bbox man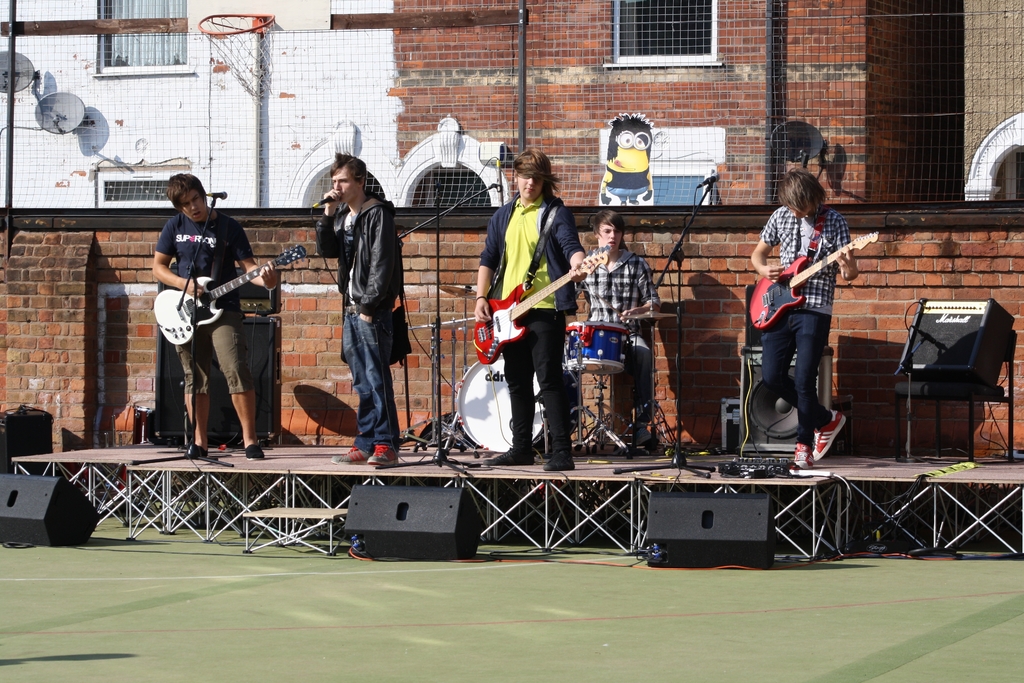
x1=584 y1=209 x2=658 y2=447
